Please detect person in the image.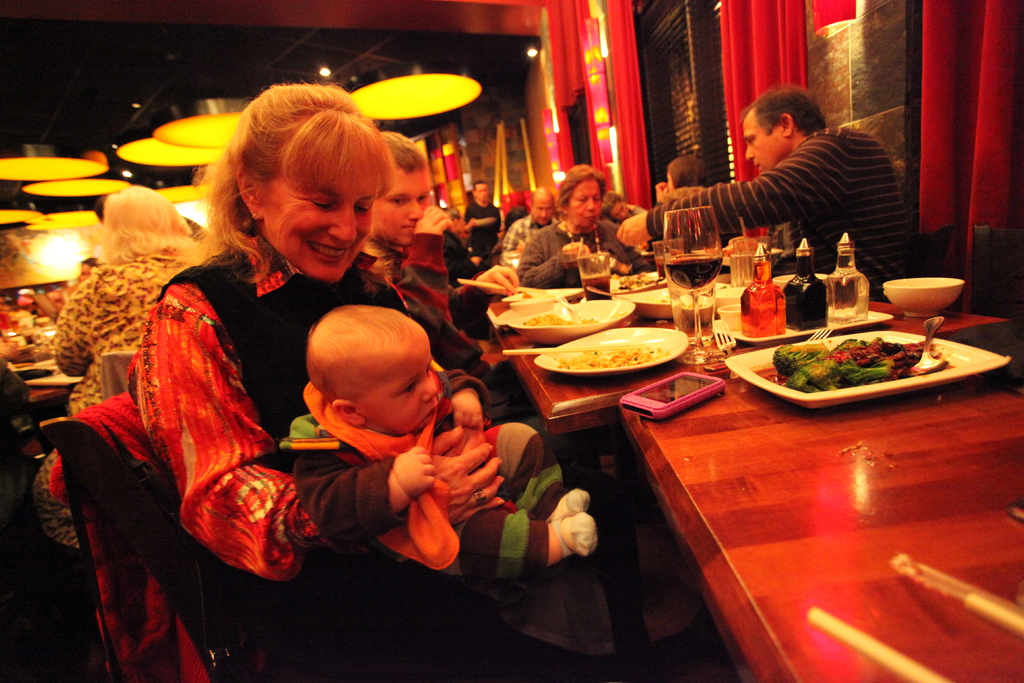
box=[629, 154, 774, 256].
